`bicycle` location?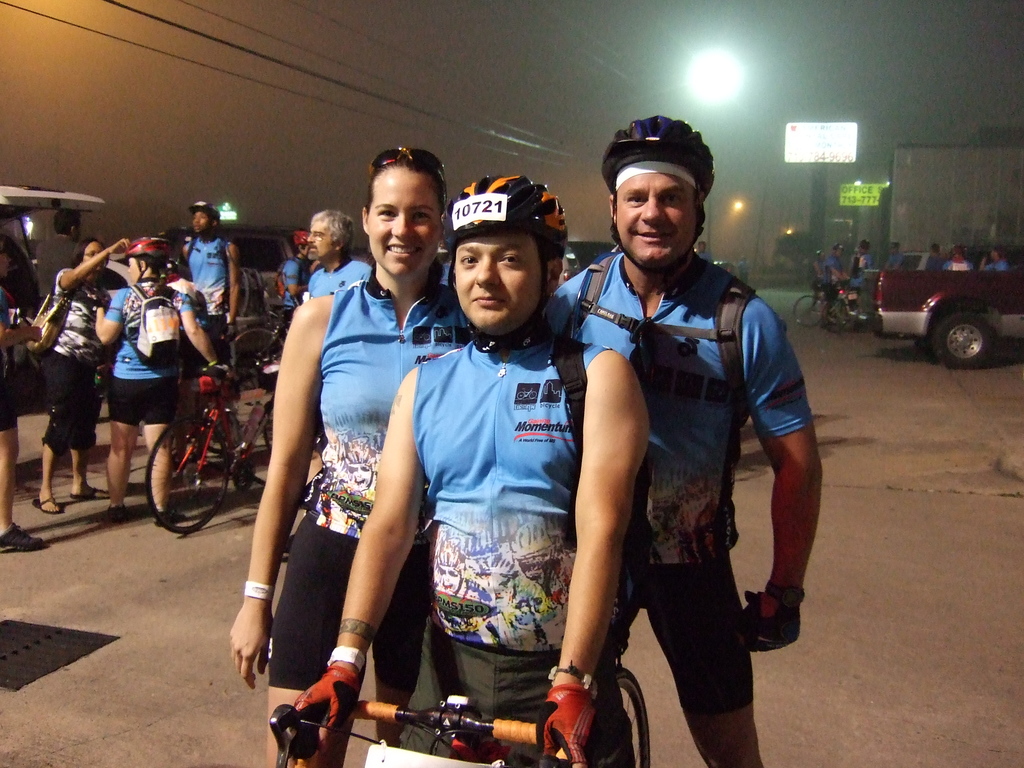
locate(792, 276, 867, 328)
